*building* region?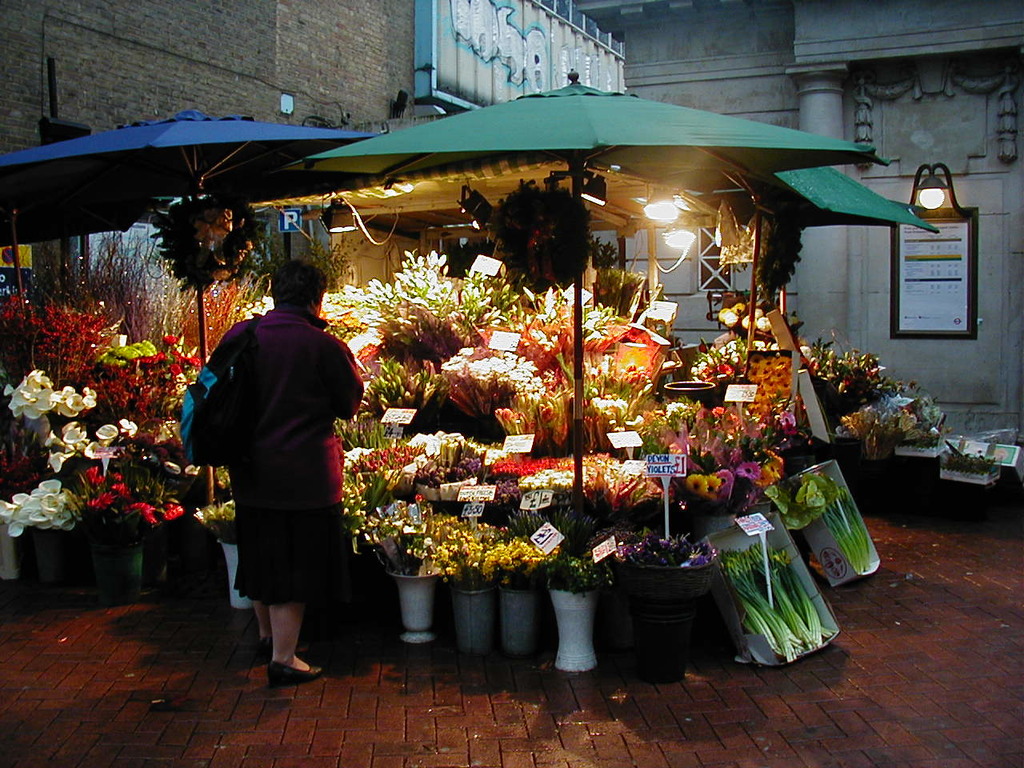
detection(566, 0, 1023, 442)
